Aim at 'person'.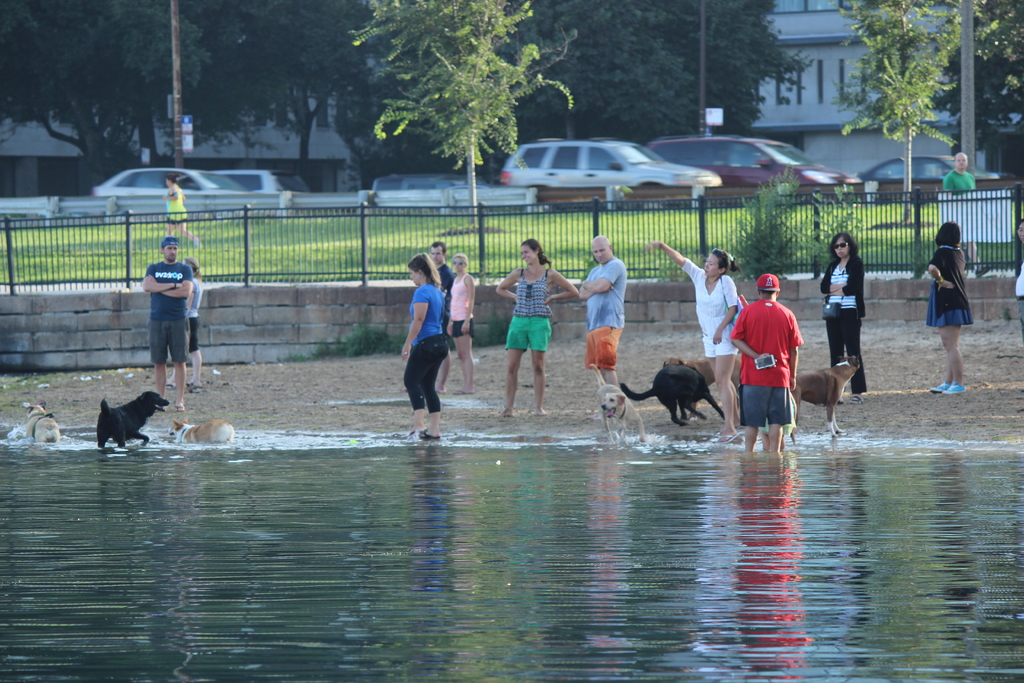
Aimed at rect(943, 152, 974, 194).
